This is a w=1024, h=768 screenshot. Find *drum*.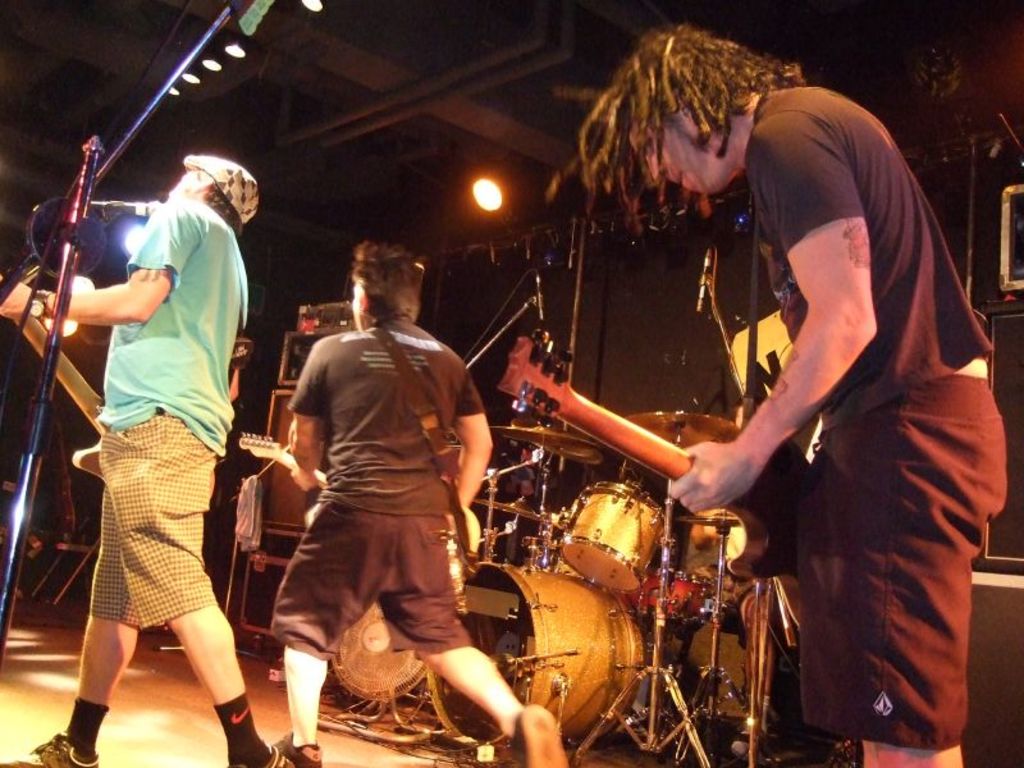
Bounding box: box=[556, 481, 669, 595].
